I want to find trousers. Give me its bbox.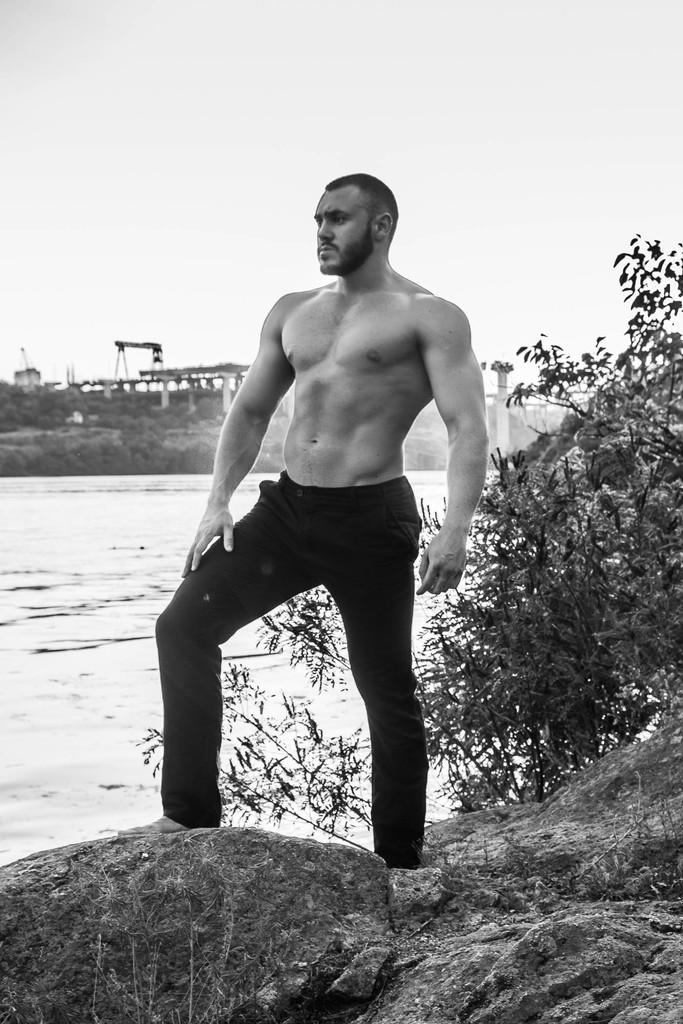
x1=186 y1=499 x2=451 y2=849.
